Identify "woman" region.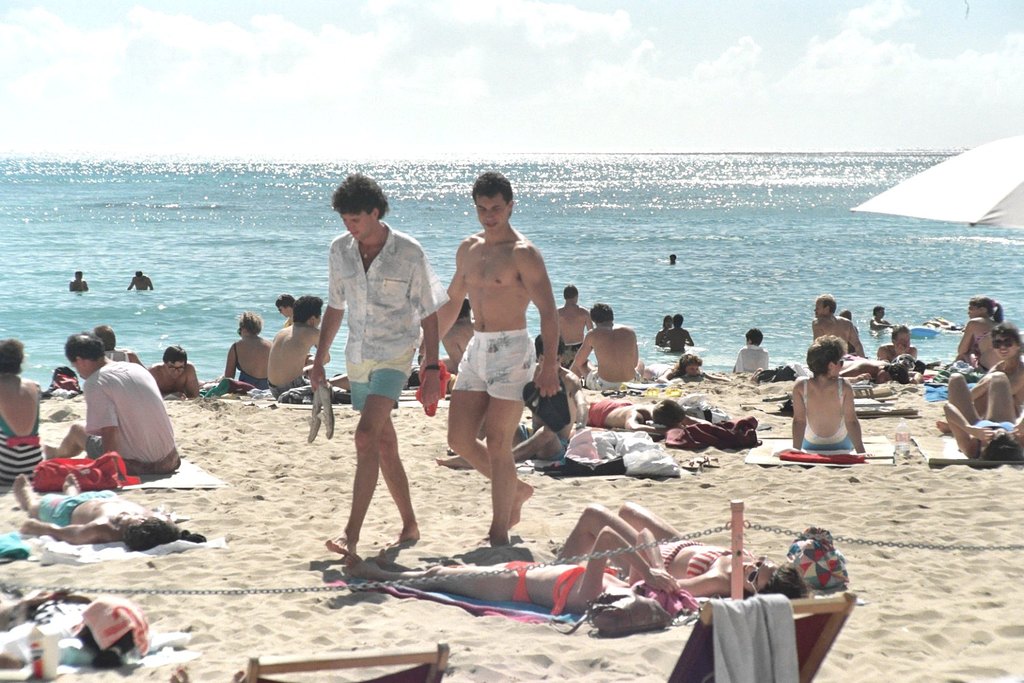
Region: locate(556, 505, 814, 598).
